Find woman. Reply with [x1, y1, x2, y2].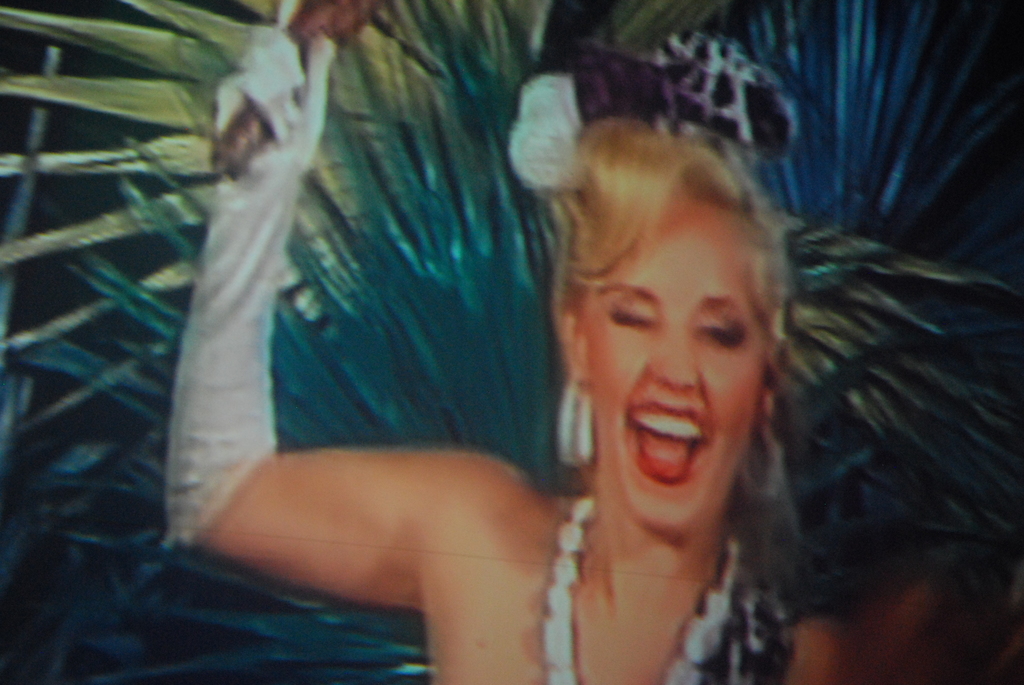
[251, 19, 956, 654].
